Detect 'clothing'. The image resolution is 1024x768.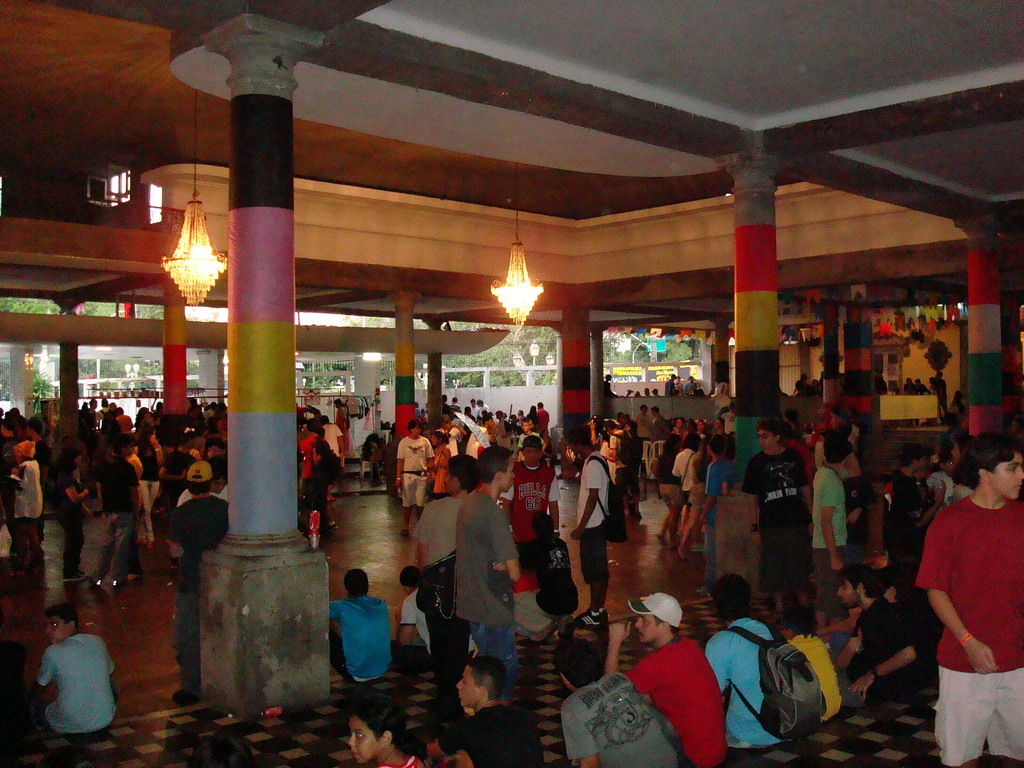
<region>876, 377, 888, 395</region>.
